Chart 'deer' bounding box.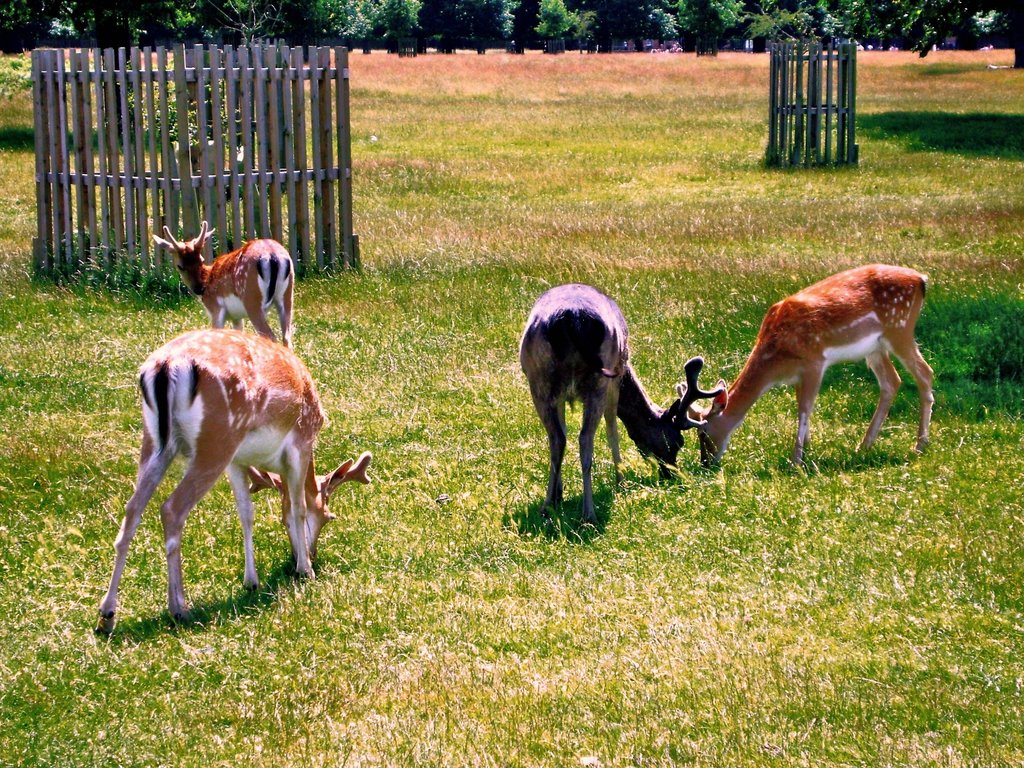
Charted: box=[104, 327, 368, 628].
